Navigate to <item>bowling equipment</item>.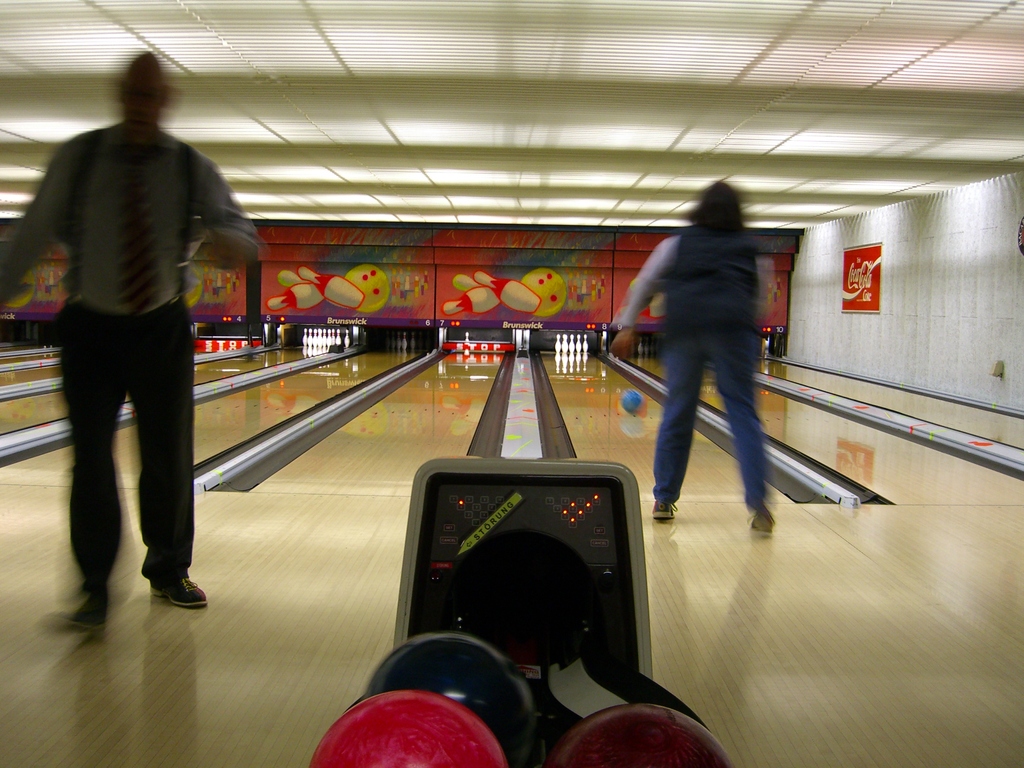
Navigation target: {"x1": 296, "y1": 264, "x2": 359, "y2": 311}.
